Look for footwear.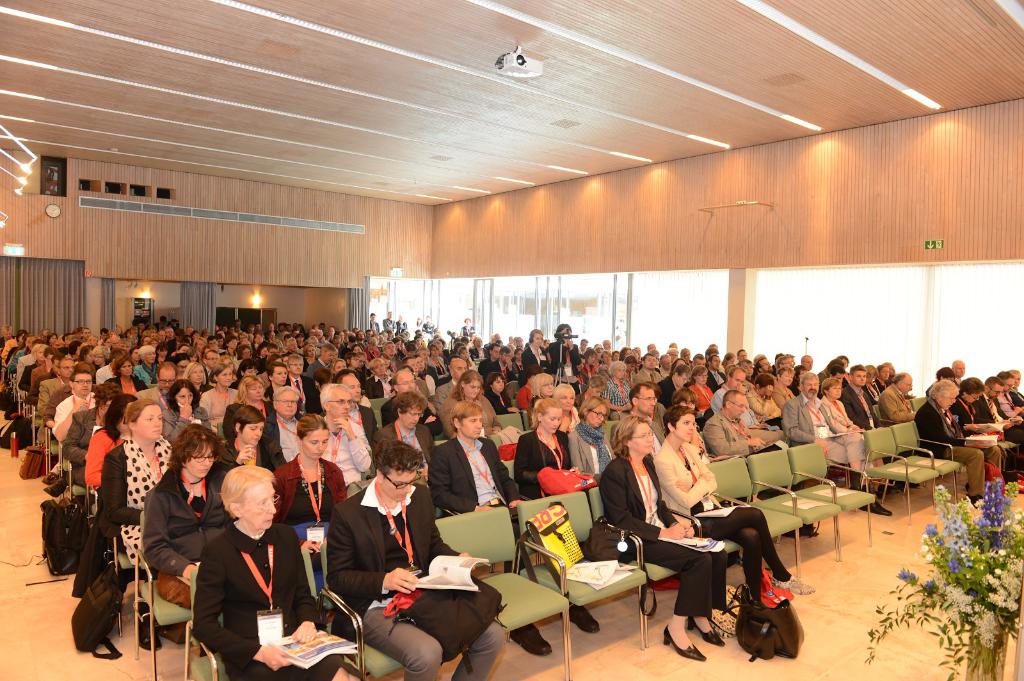
Found: 968:495:983:508.
